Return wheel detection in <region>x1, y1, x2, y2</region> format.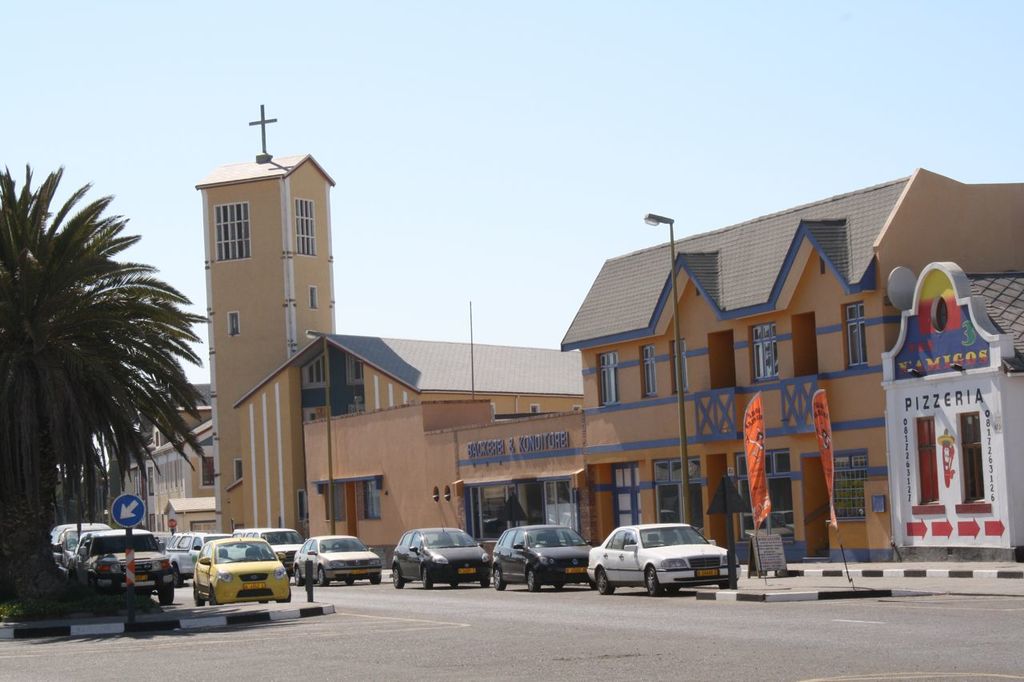
<region>346, 576, 356, 586</region>.
